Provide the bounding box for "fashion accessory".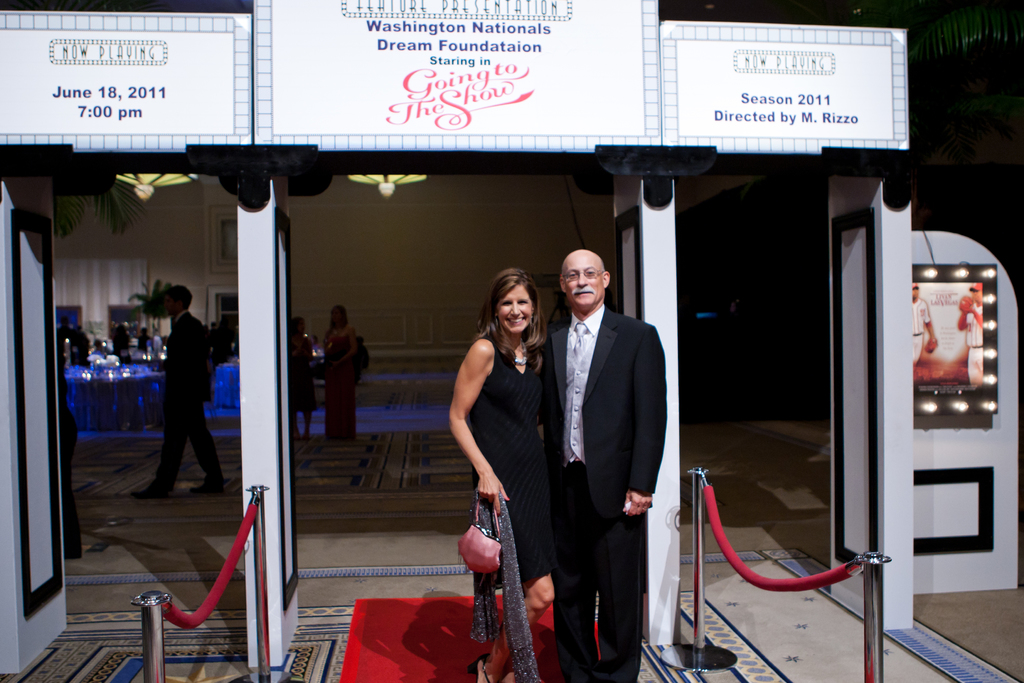
[x1=132, y1=486, x2=167, y2=497].
